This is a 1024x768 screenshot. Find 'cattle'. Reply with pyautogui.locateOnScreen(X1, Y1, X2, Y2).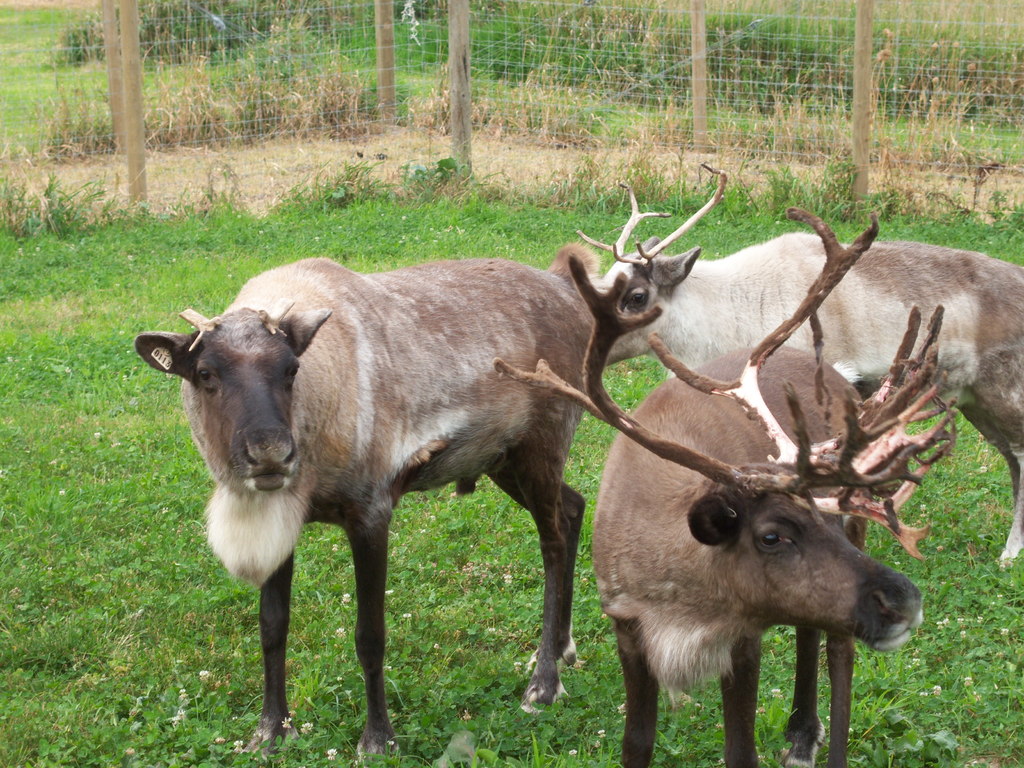
pyautogui.locateOnScreen(499, 200, 956, 767).
